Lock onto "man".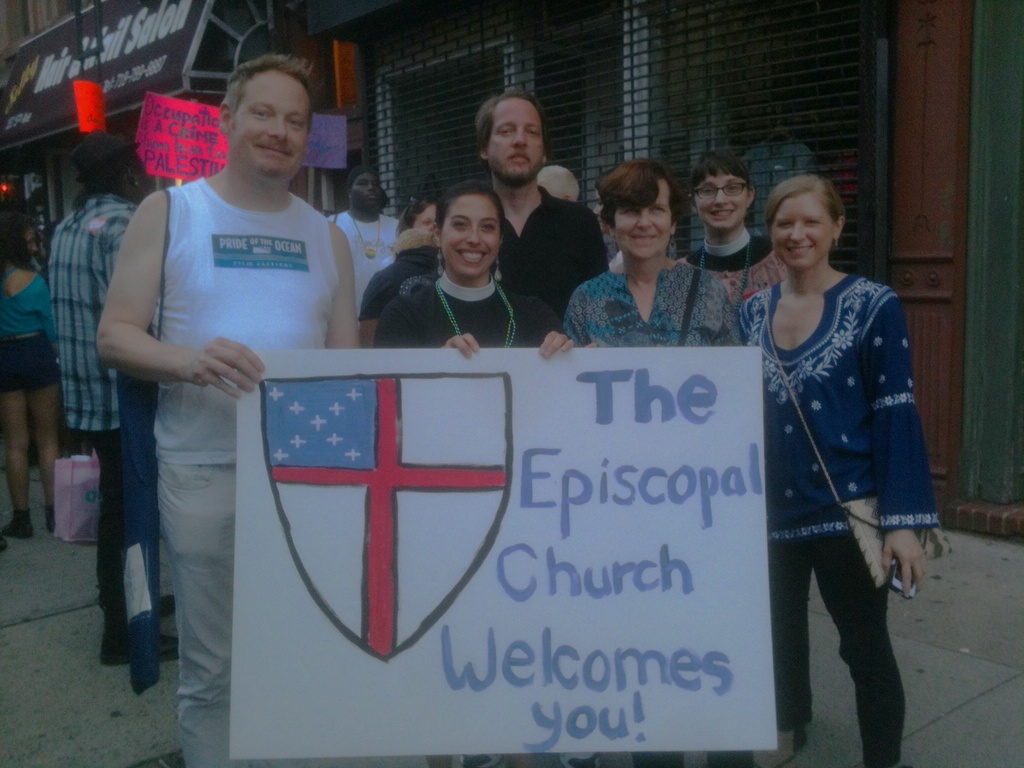
Locked: 321,157,401,333.
